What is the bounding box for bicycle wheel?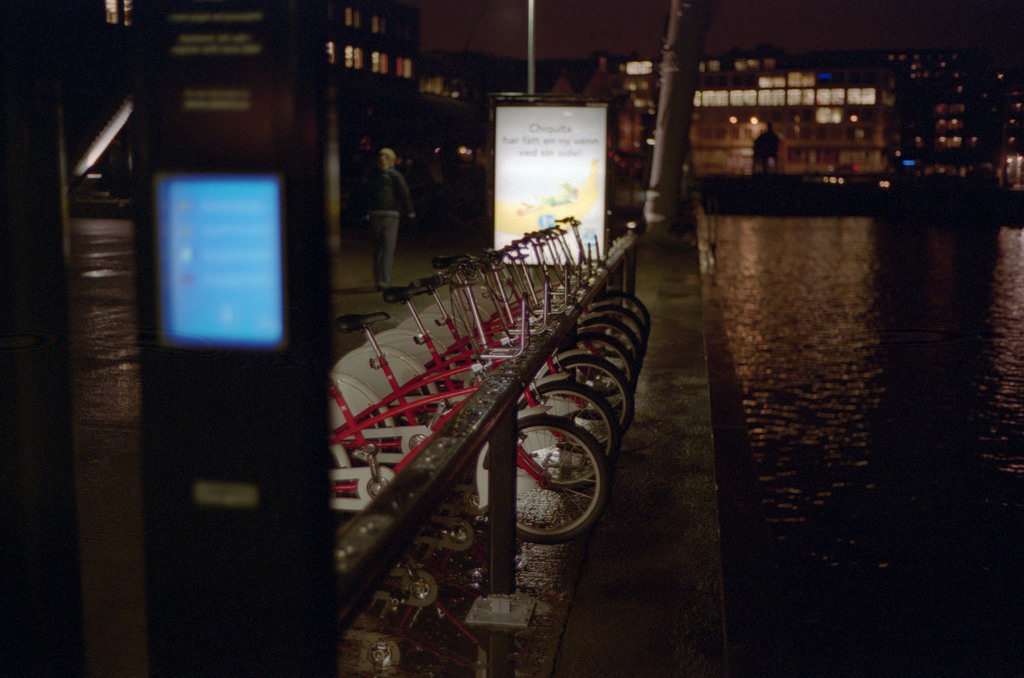
[436,399,604,561].
